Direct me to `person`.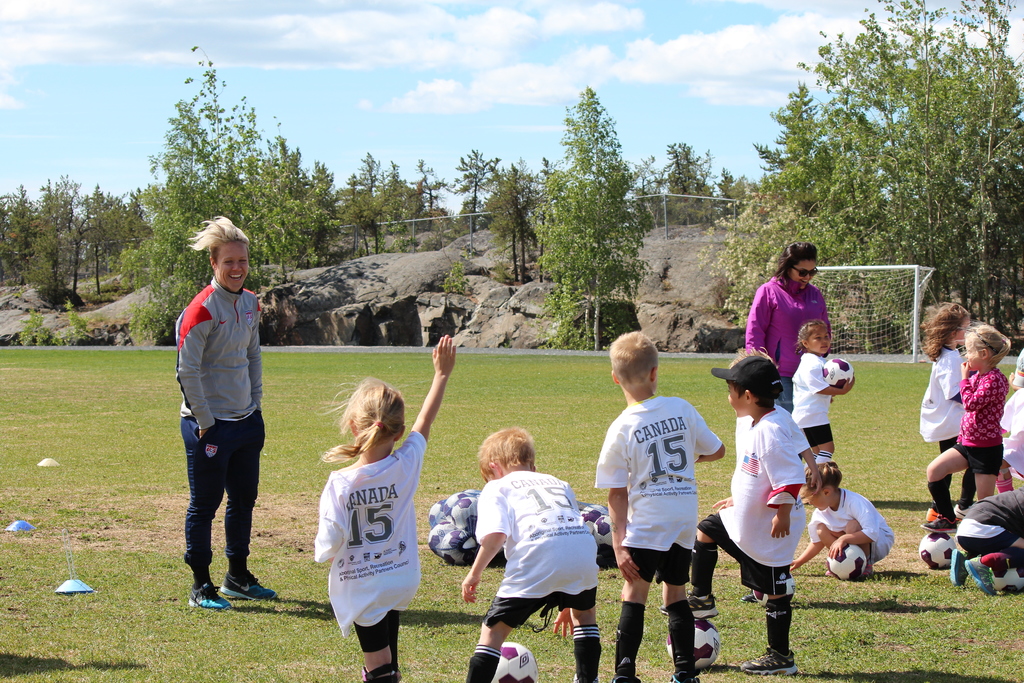
Direction: x1=925 y1=309 x2=1007 y2=541.
